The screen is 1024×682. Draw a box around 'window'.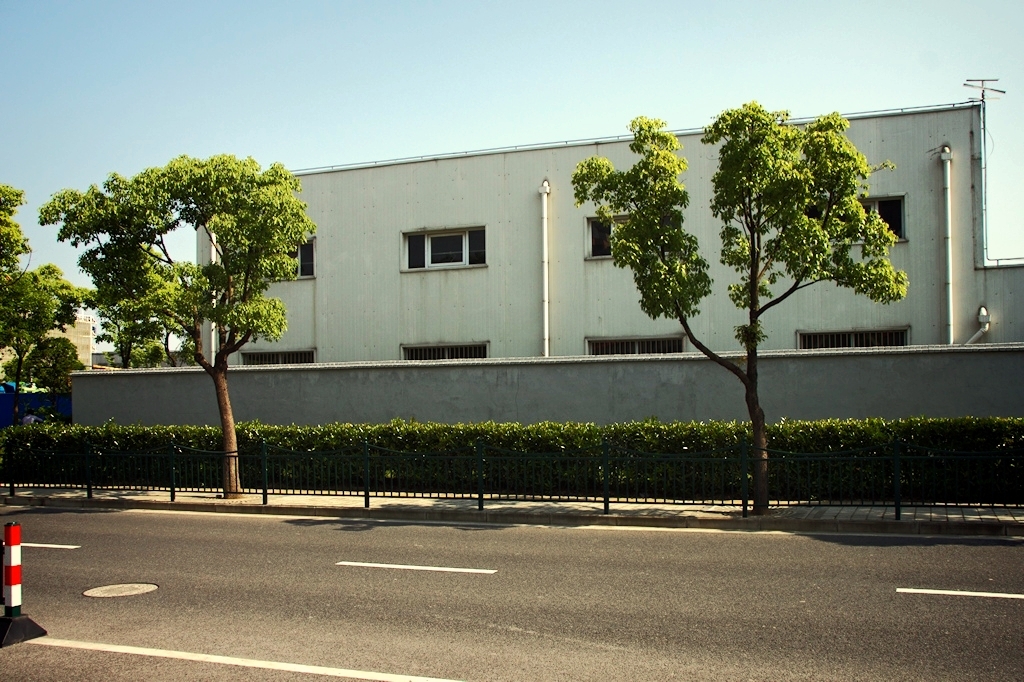
select_region(397, 340, 490, 360).
